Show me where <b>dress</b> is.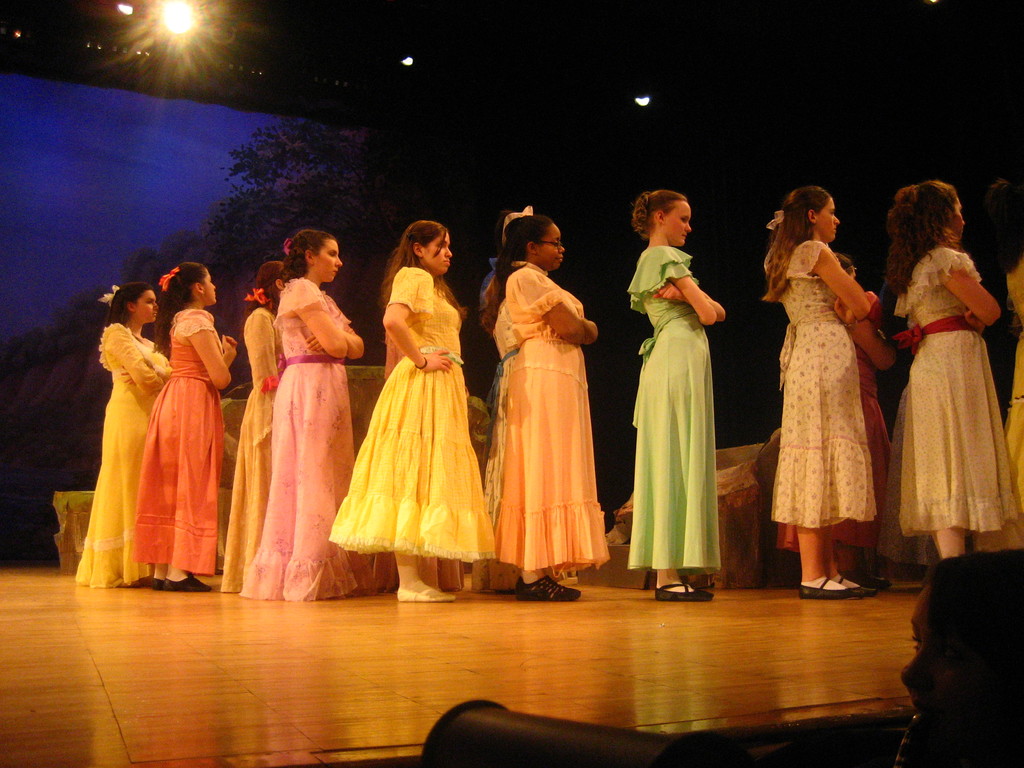
<b>dress</b> is at <box>895,242,1017,536</box>.
